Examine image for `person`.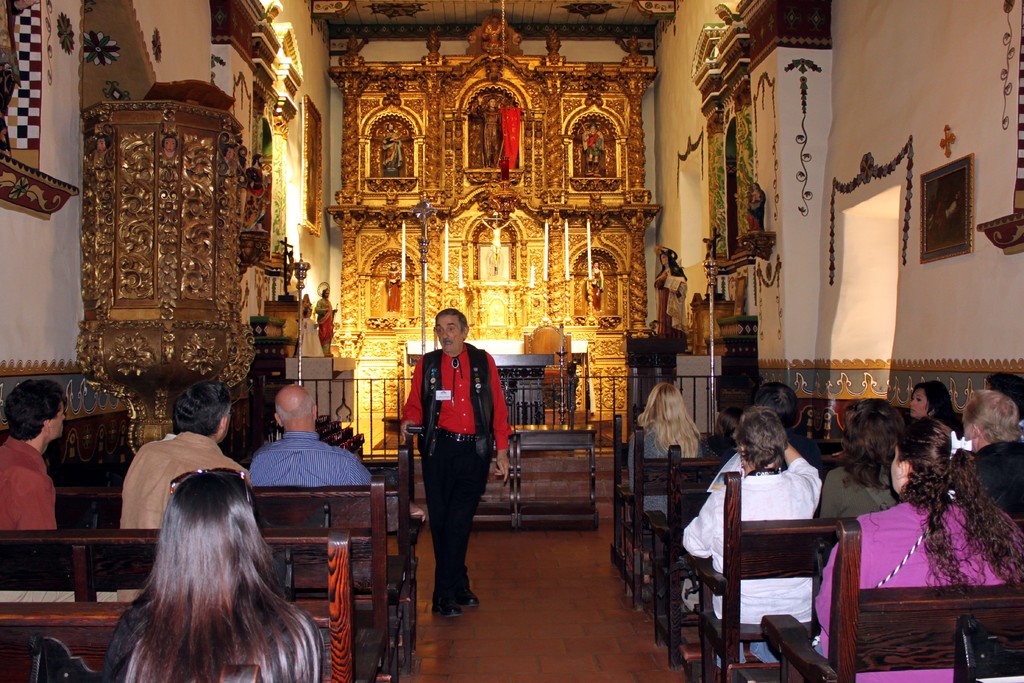
Examination result: bbox=[382, 259, 402, 314].
